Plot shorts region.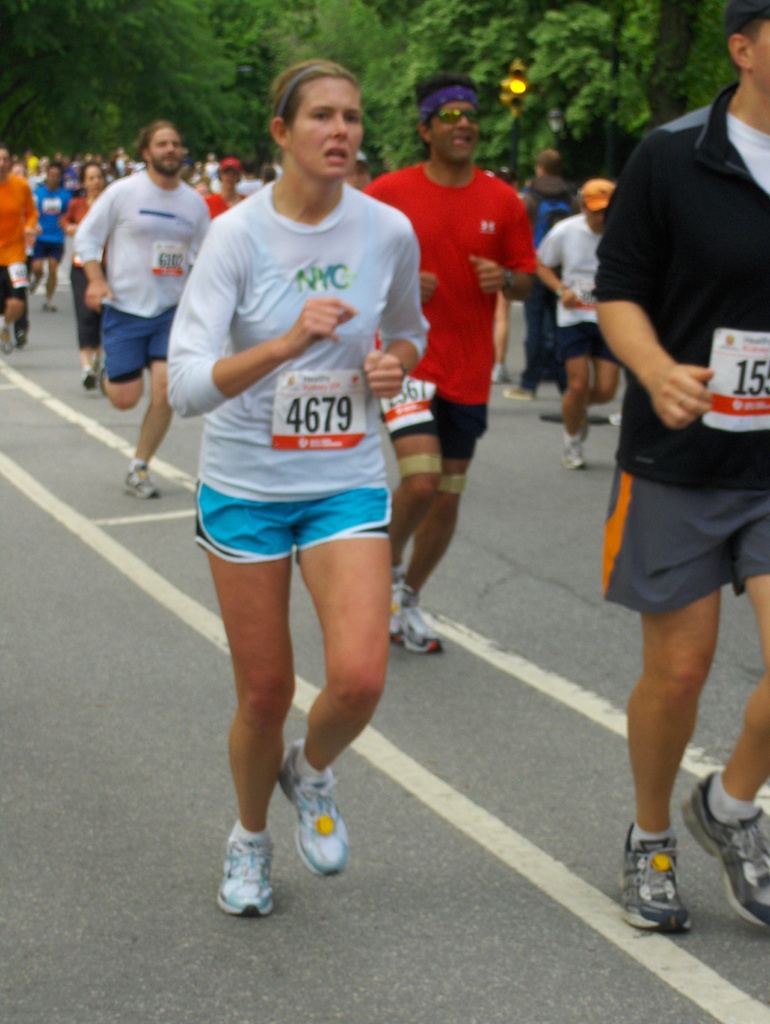
Plotted at (0,261,26,300).
